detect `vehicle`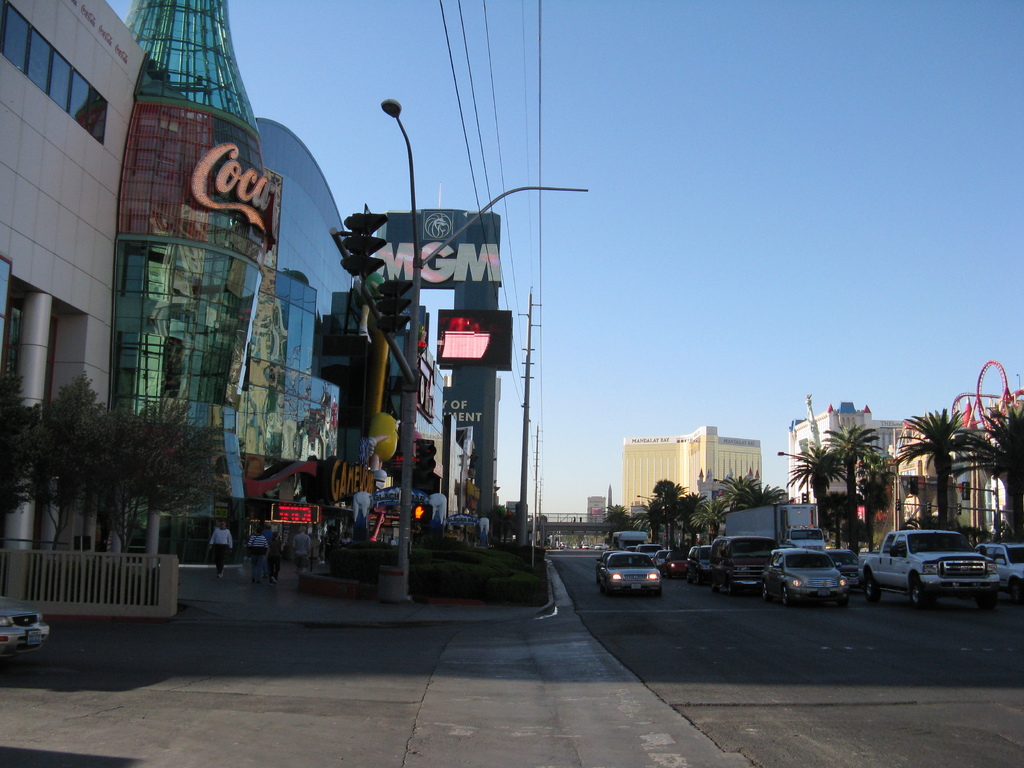
<region>593, 548, 666, 601</region>
